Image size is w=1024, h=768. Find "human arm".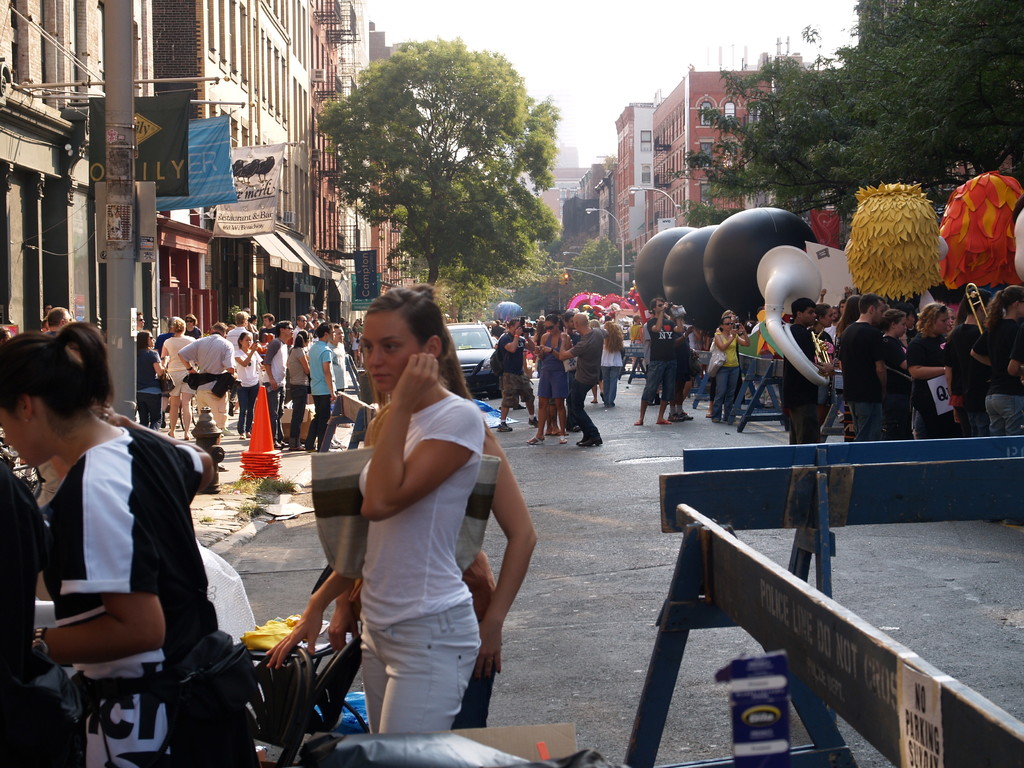
[321,344,340,408].
